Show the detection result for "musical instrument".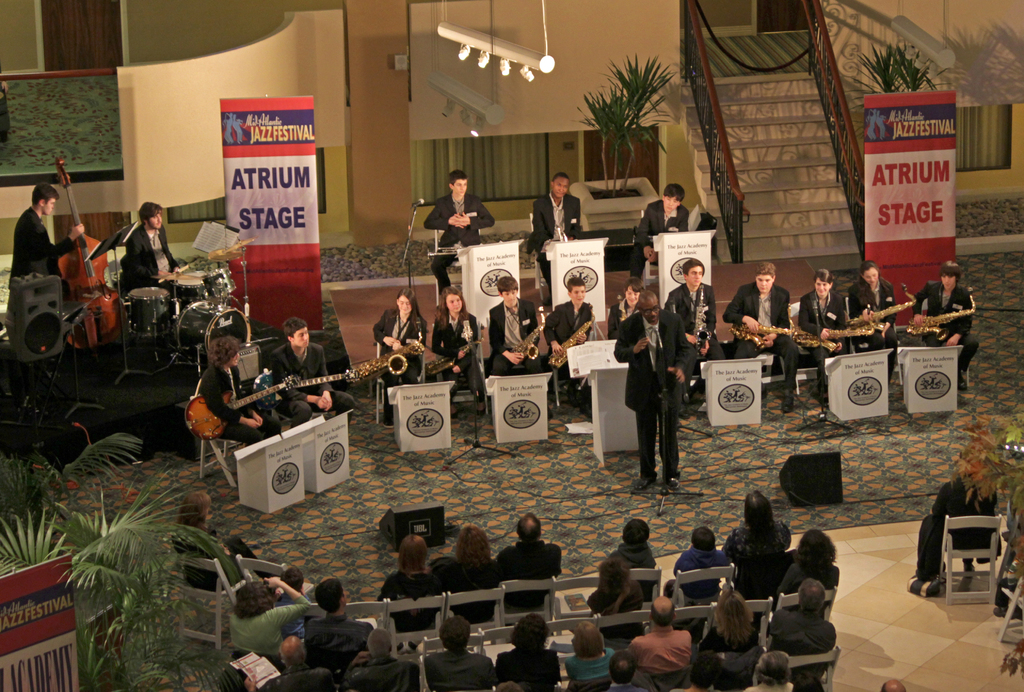
l=725, t=297, r=799, b=353.
